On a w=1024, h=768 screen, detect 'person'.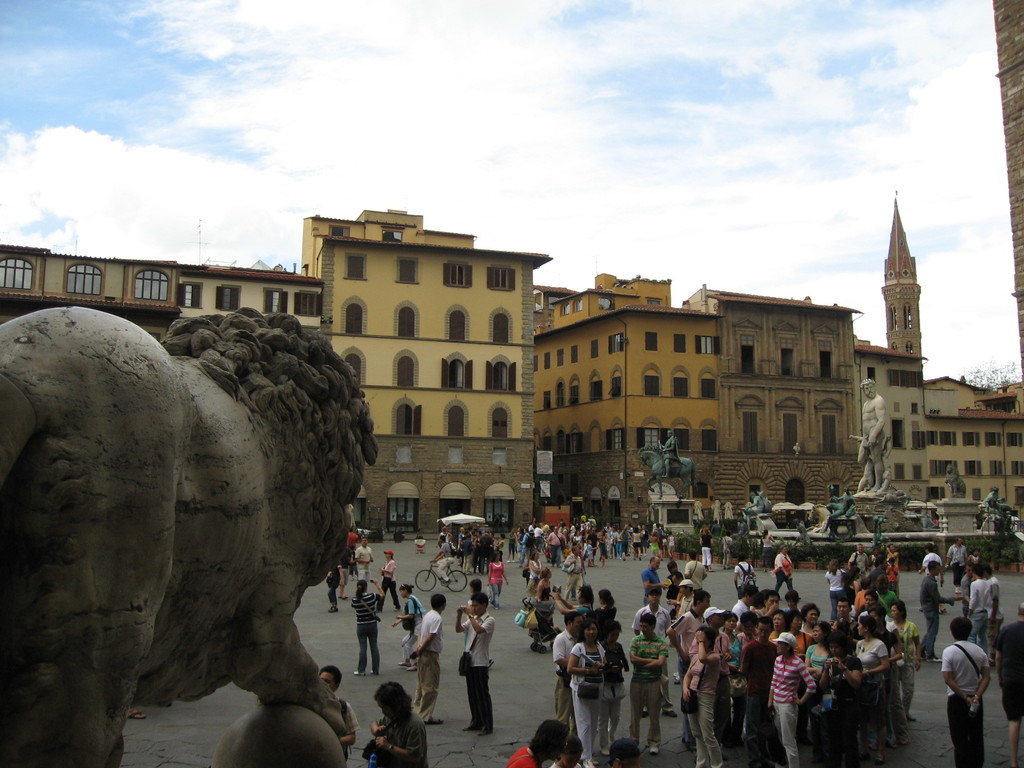
Rect(890, 607, 926, 718).
